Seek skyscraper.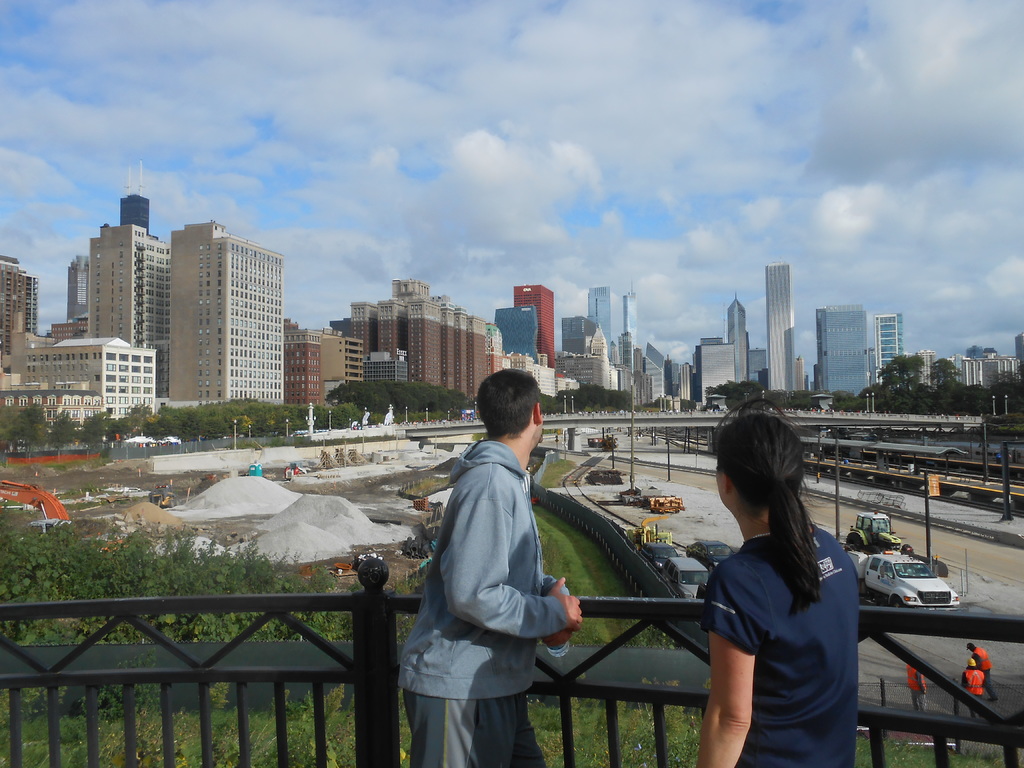
locate(458, 308, 467, 396).
